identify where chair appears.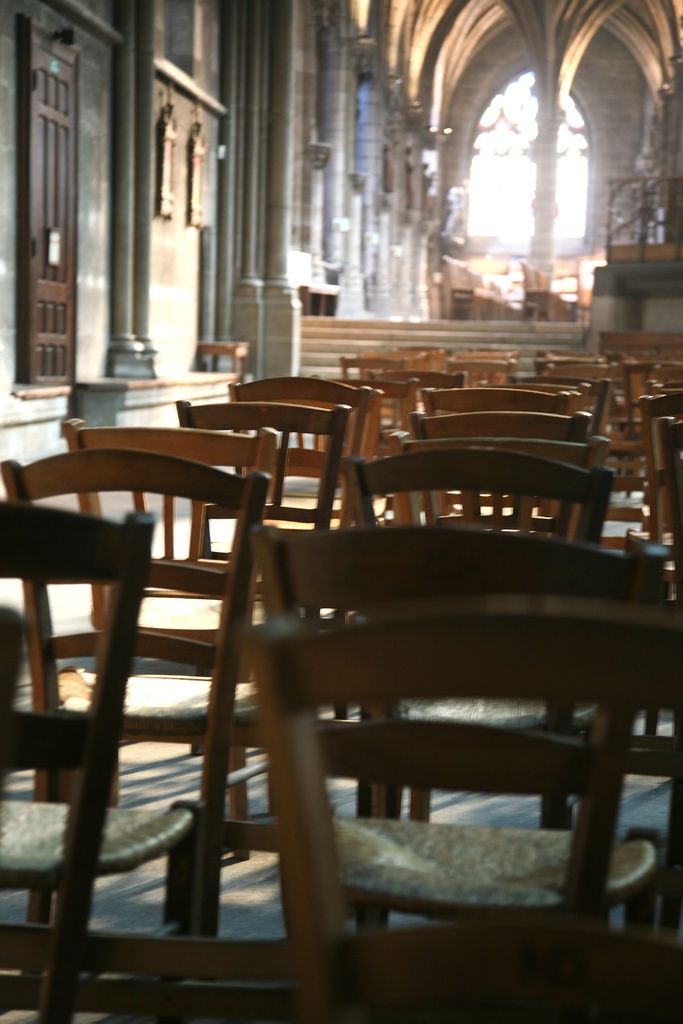
Appears at box=[344, 447, 616, 833].
